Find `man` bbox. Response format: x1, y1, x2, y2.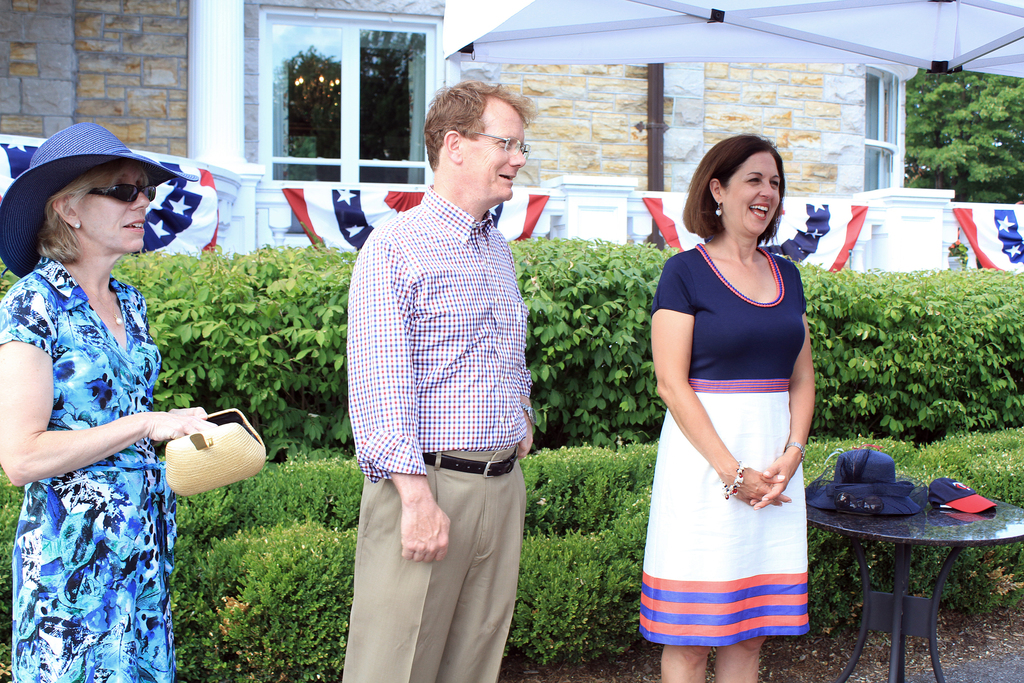
324, 81, 562, 651.
